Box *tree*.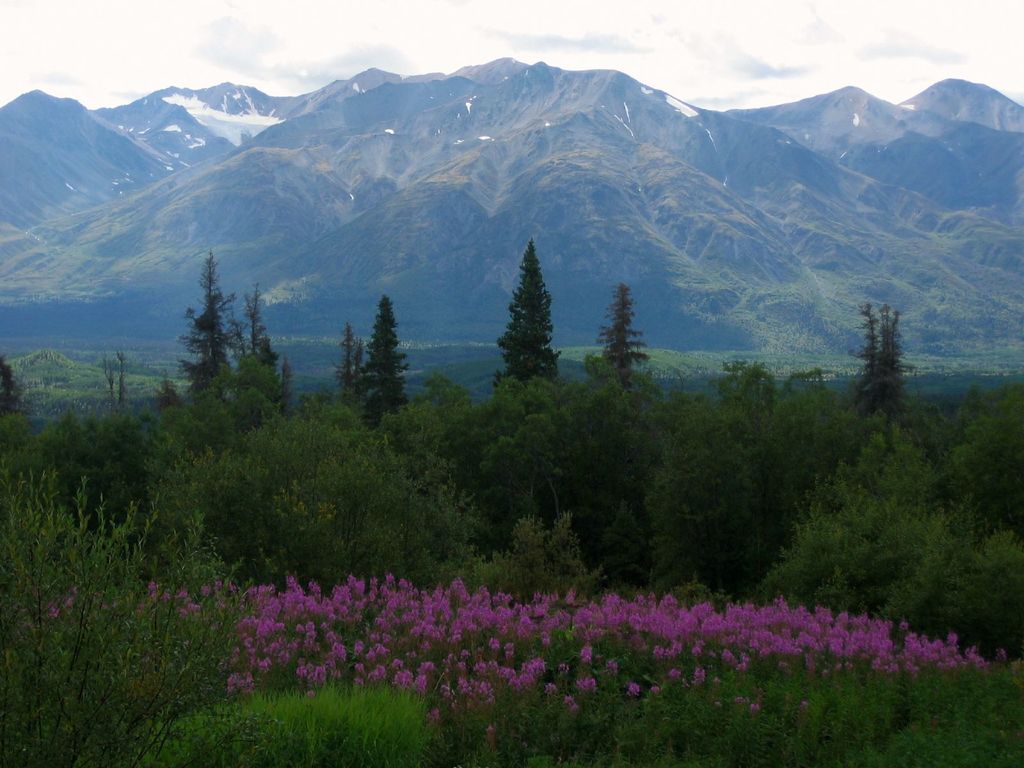
[856,304,909,418].
